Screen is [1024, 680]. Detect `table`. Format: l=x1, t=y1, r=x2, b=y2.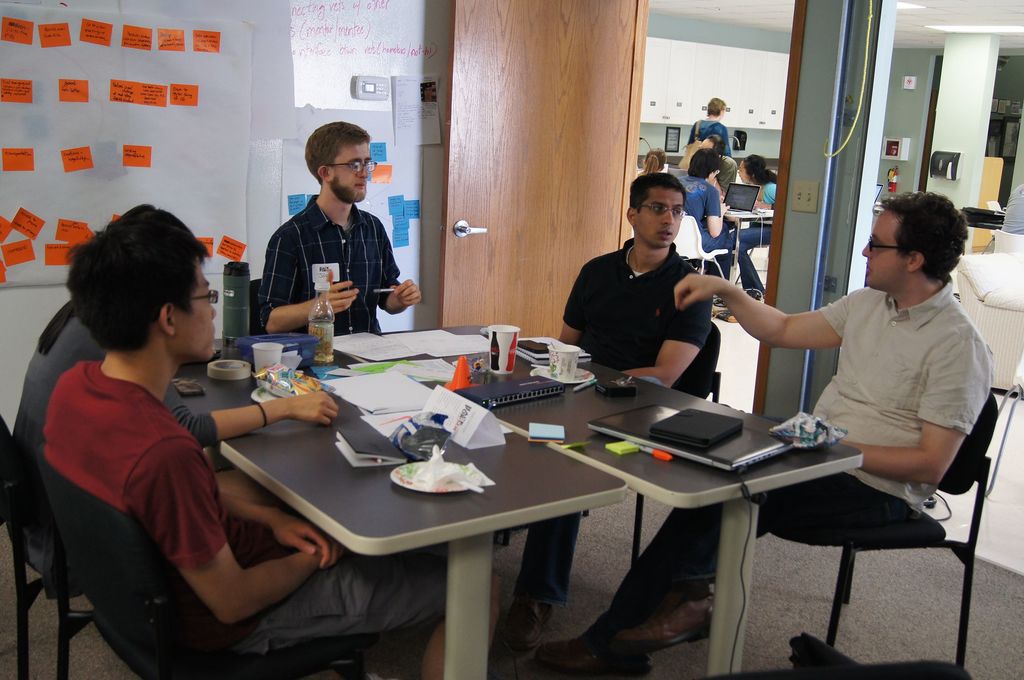
l=181, t=317, r=624, b=444.
